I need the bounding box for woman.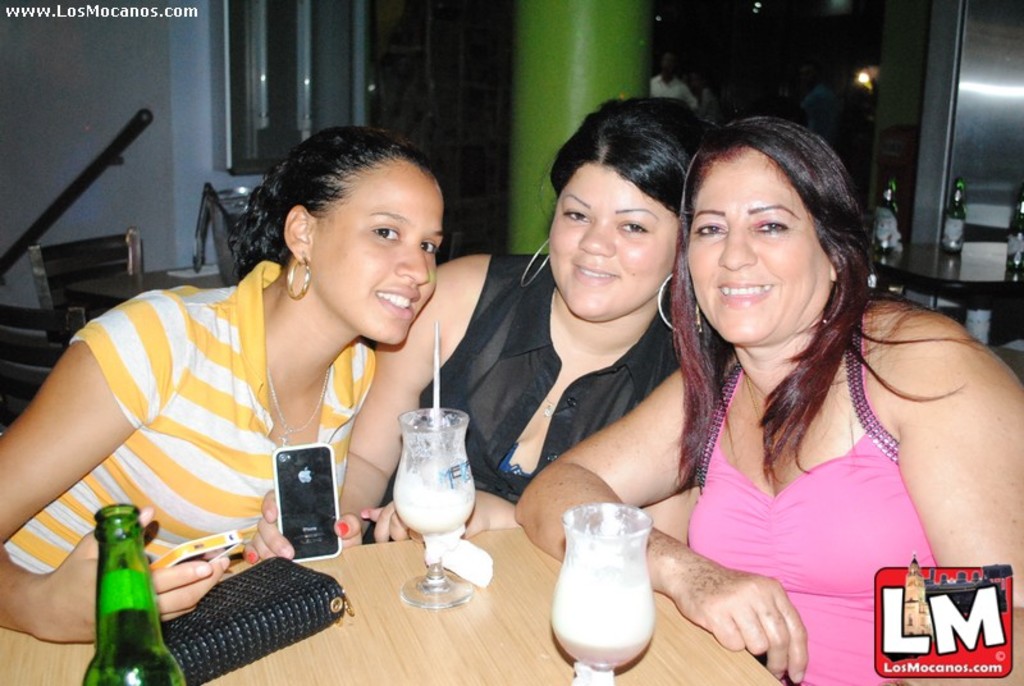
Here it is: <region>600, 96, 986, 674</region>.
